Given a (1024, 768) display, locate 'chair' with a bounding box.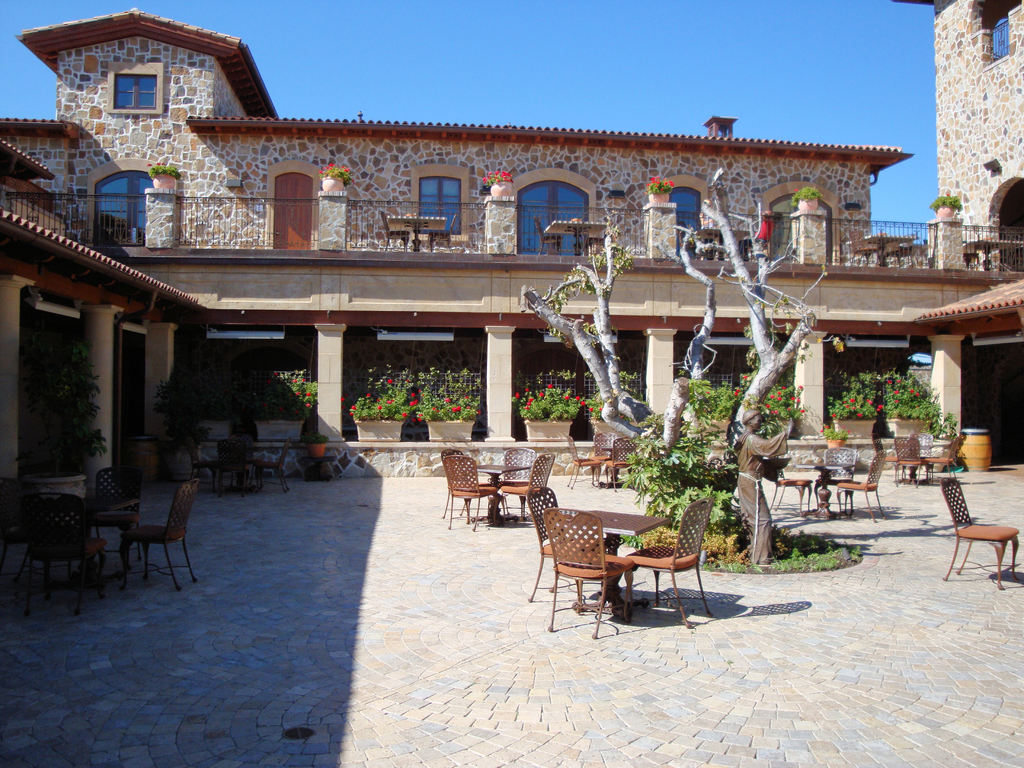
Located: [566, 435, 603, 486].
